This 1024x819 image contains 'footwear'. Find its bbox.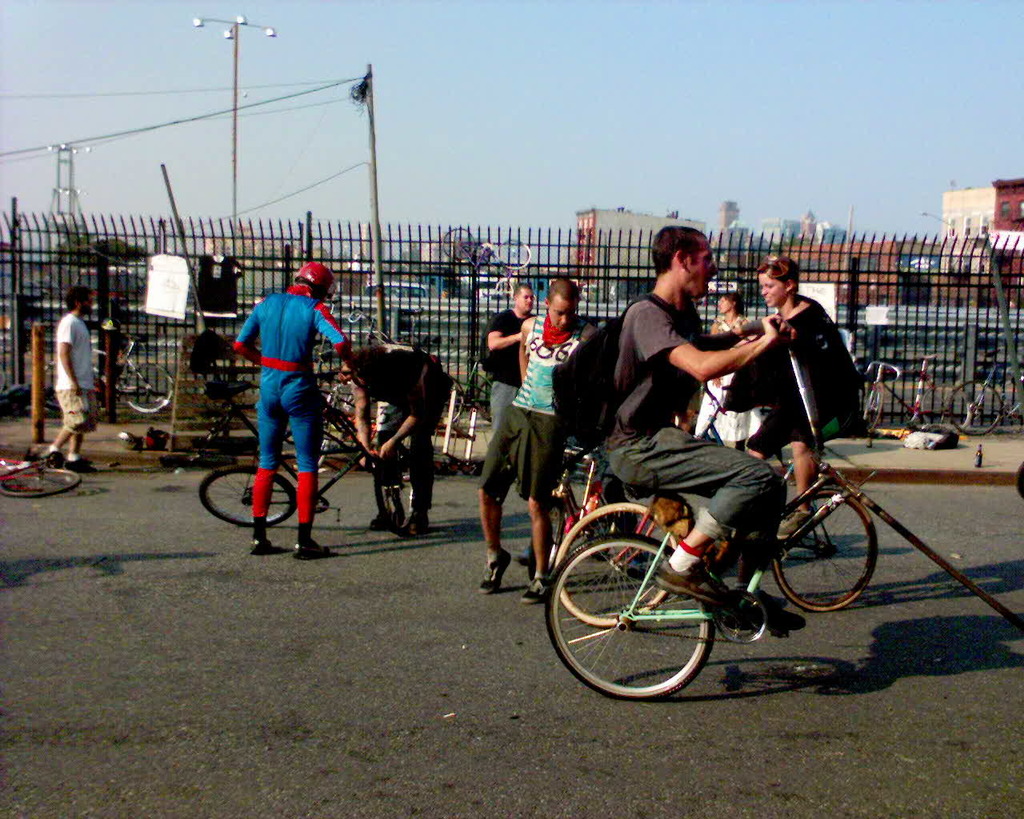
select_region(476, 547, 514, 594).
